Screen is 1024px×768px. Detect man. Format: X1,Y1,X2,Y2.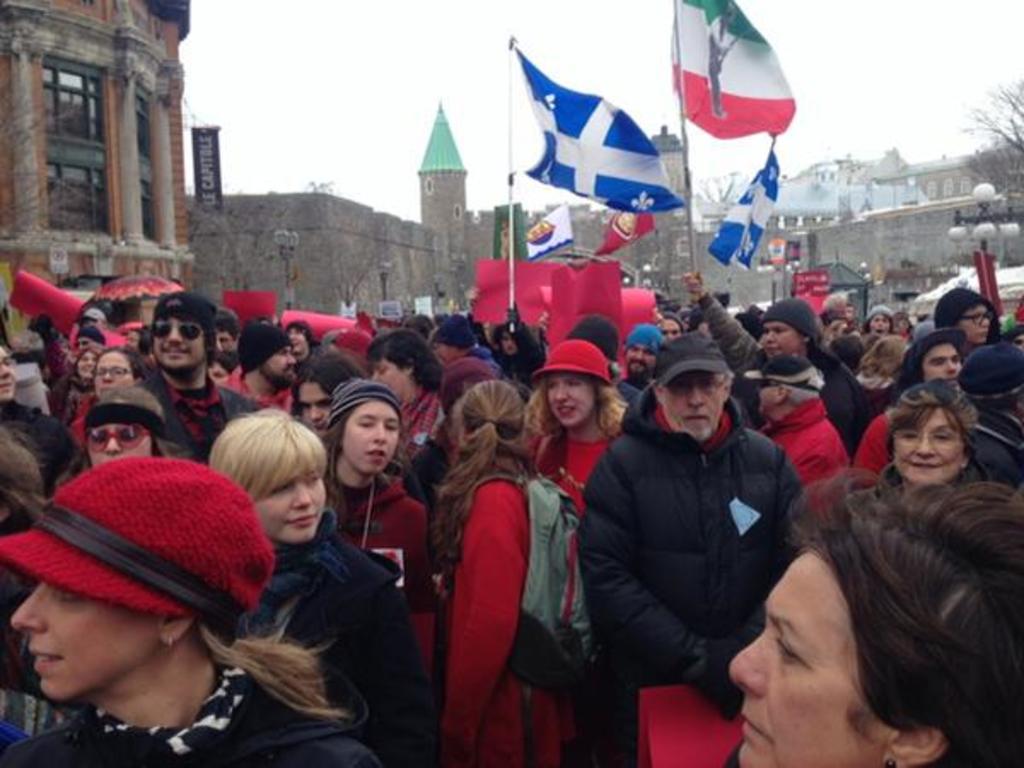
213,319,311,413.
